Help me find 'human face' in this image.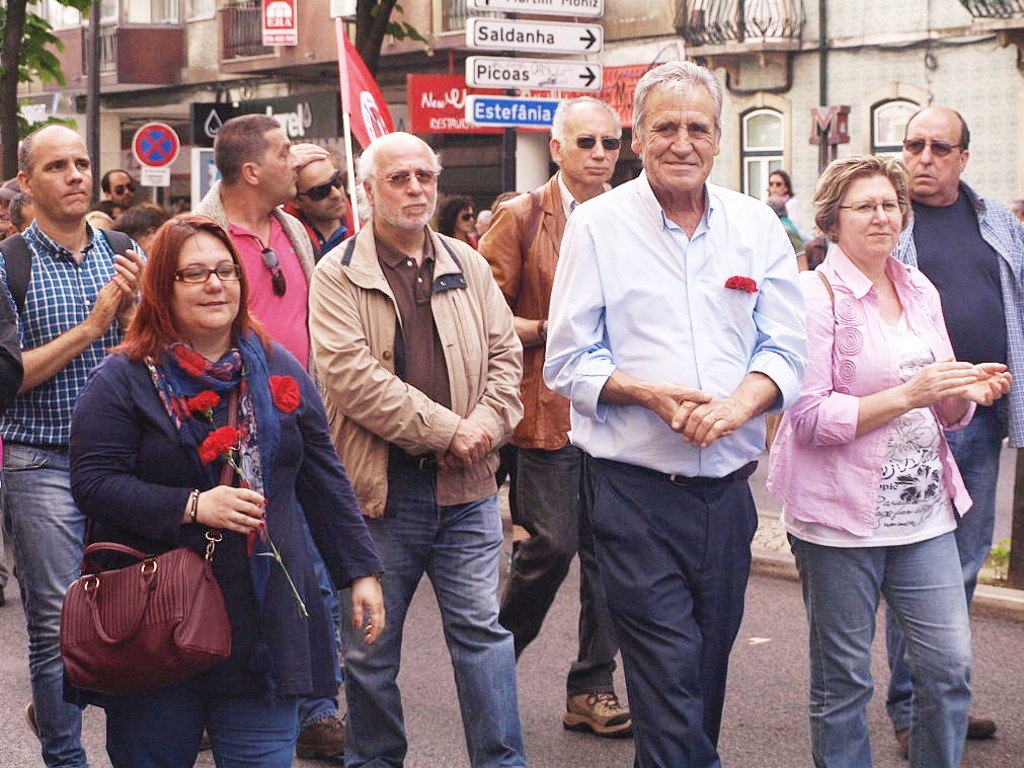
Found it: {"left": 560, "top": 103, "right": 619, "bottom": 185}.
